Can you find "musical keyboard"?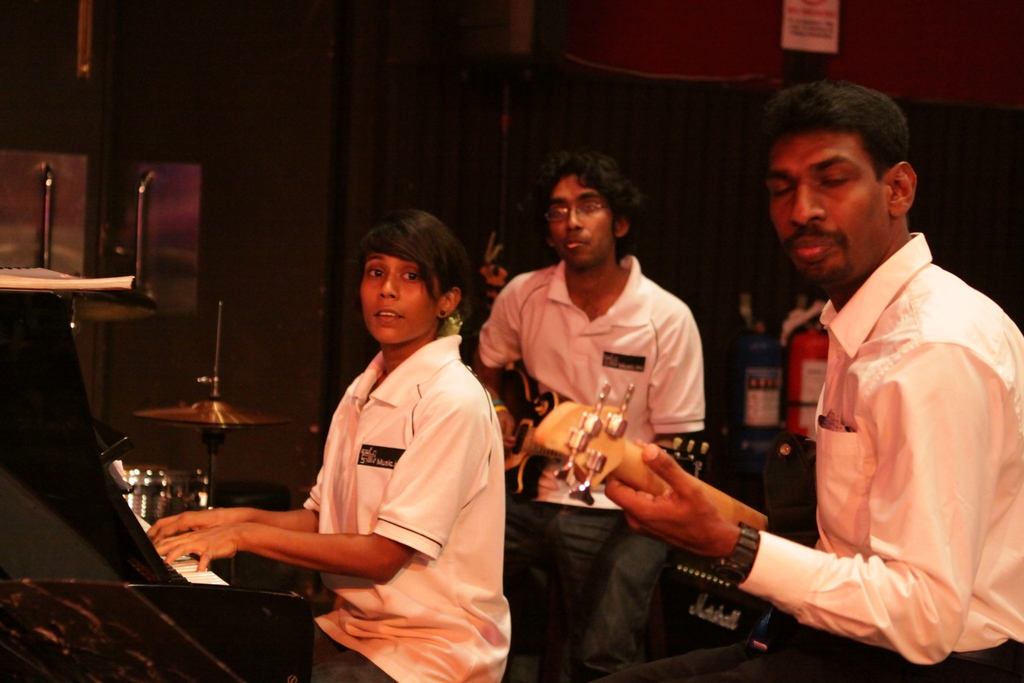
Yes, bounding box: <region>134, 516, 293, 591</region>.
